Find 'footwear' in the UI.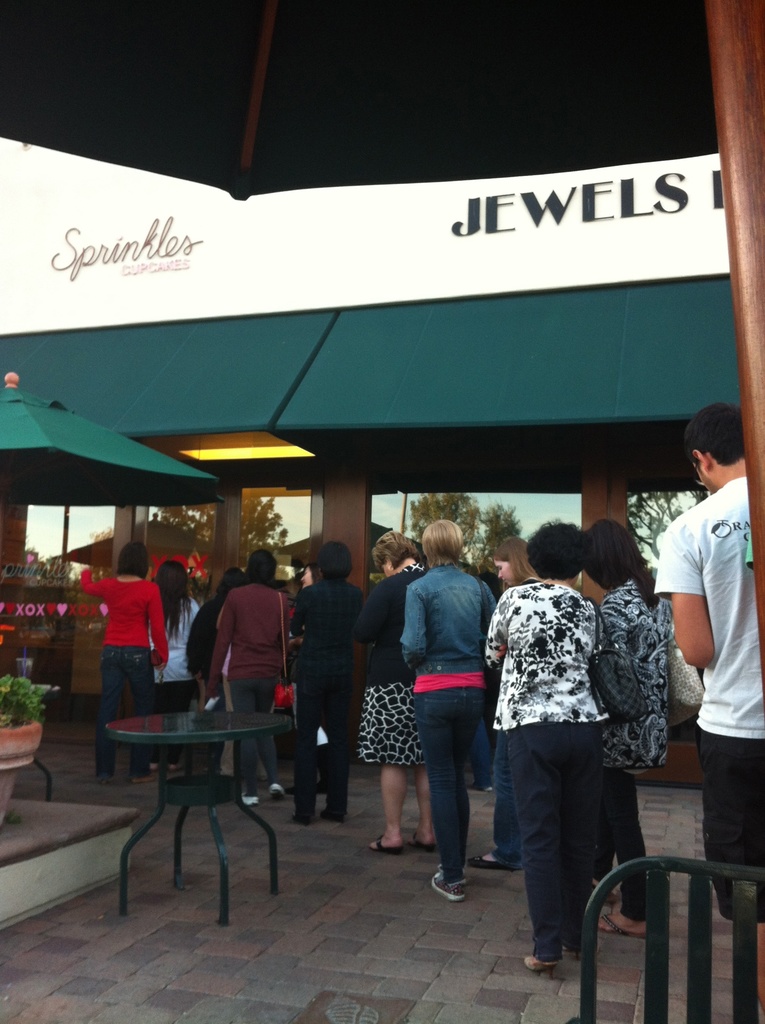
UI element at BBox(289, 813, 317, 820).
